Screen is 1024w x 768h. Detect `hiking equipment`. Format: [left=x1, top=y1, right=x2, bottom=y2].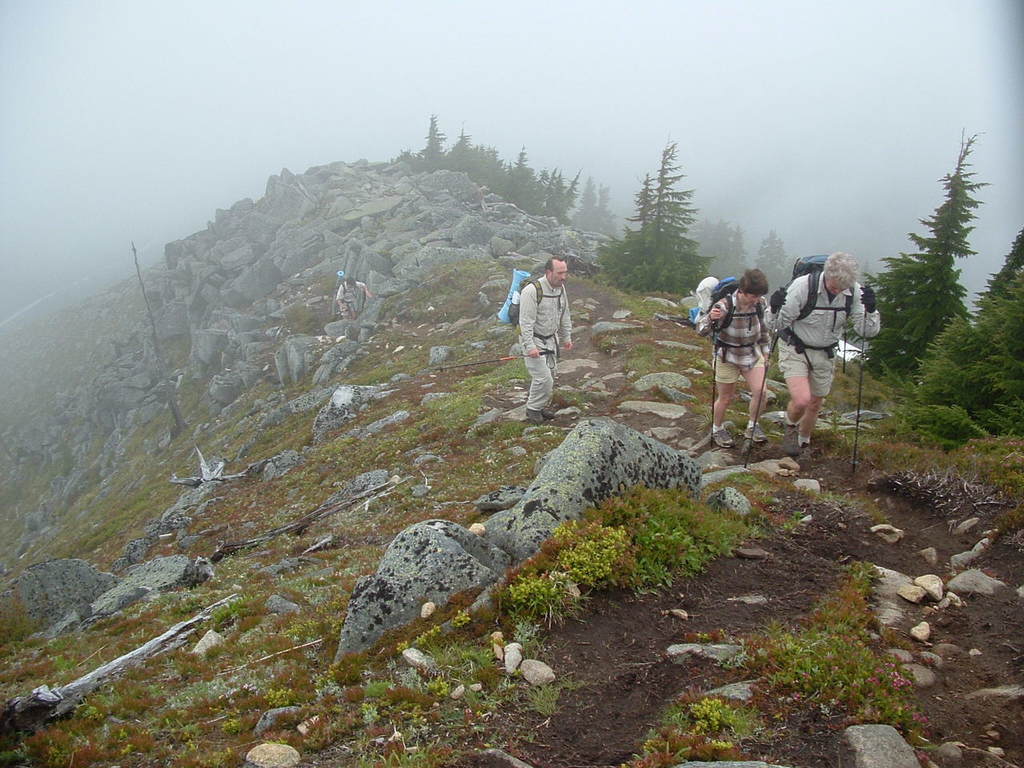
[left=772, top=250, right=836, bottom=367].
